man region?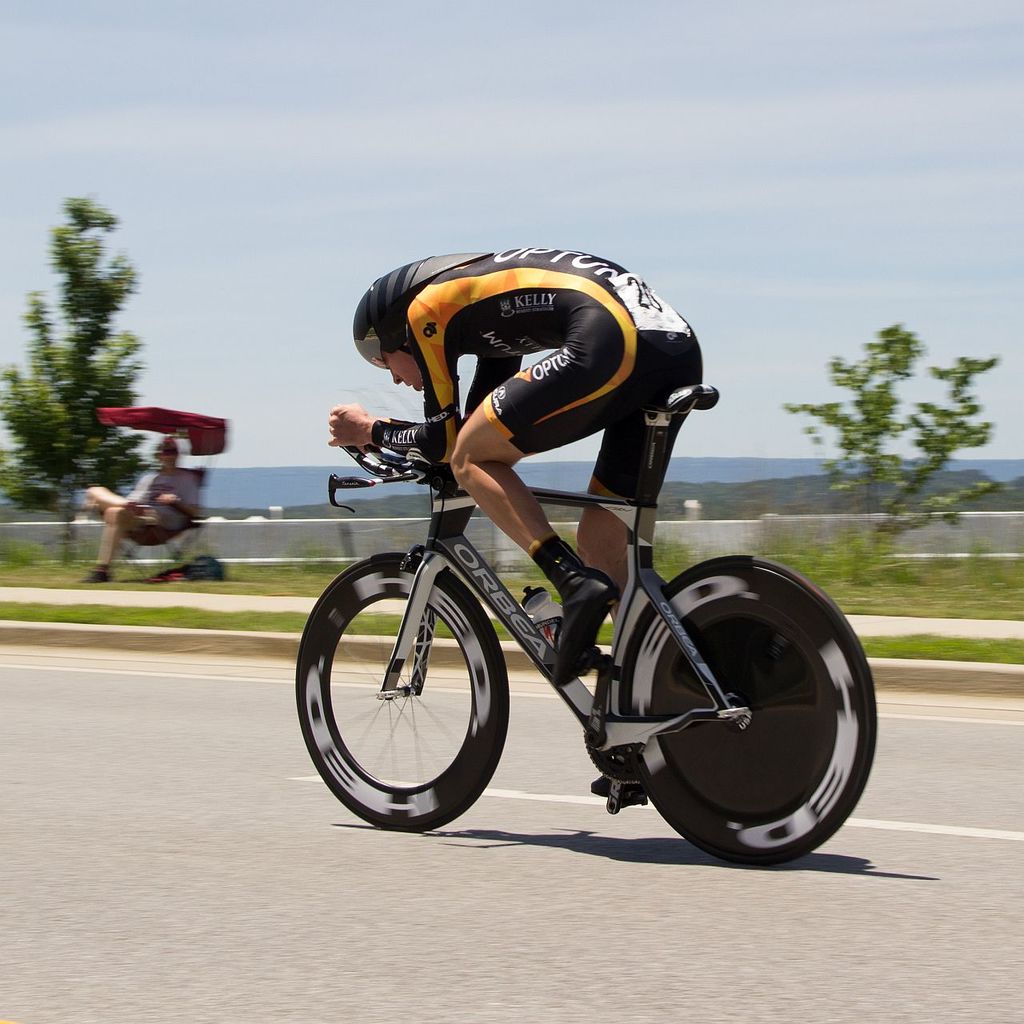
pyautogui.locateOnScreen(326, 242, 710, 690)
